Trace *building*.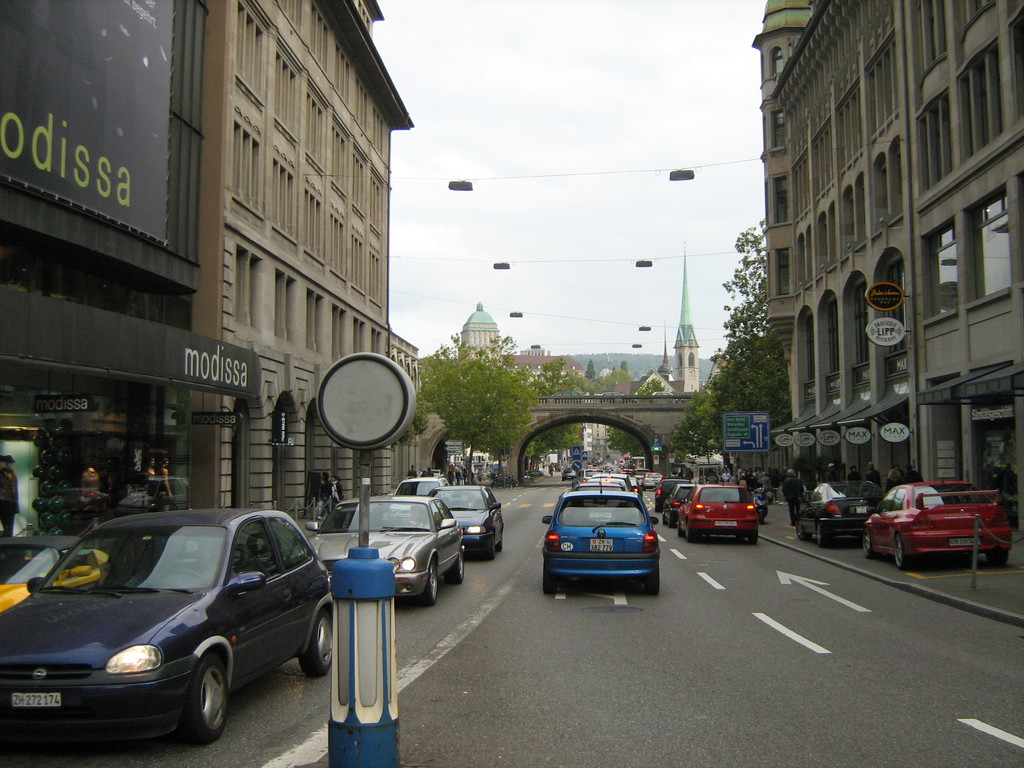
Traced to <region>205, 0, 412, 507</region>.
